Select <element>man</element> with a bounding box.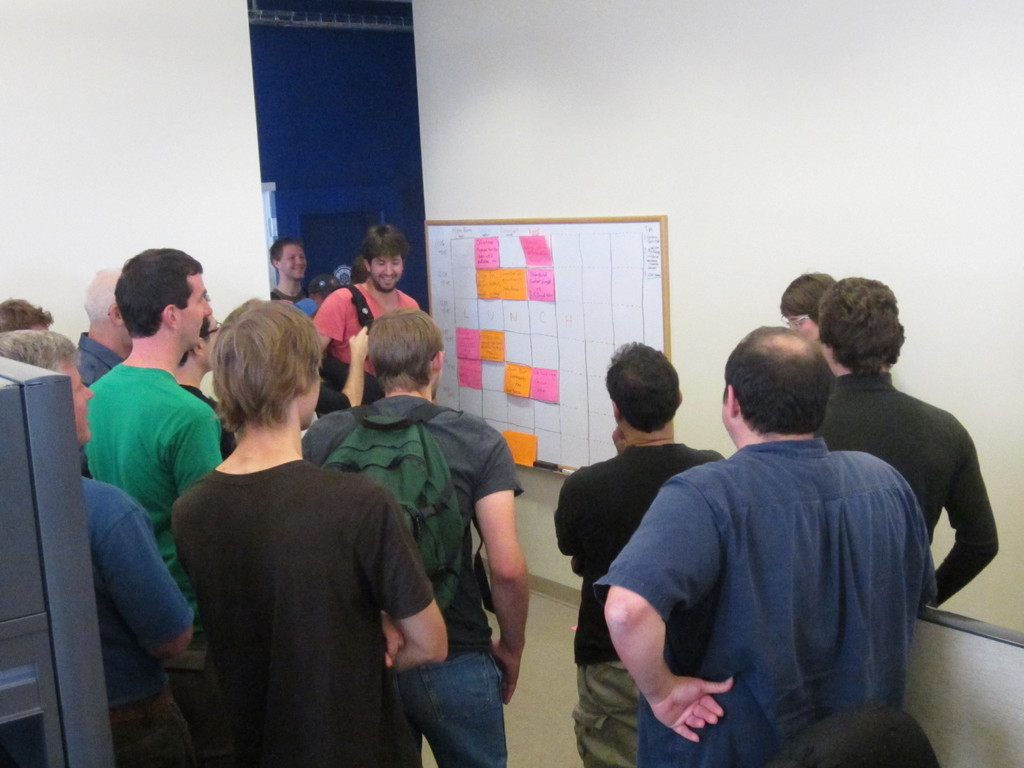
crop(553, 340, 731, 767).
